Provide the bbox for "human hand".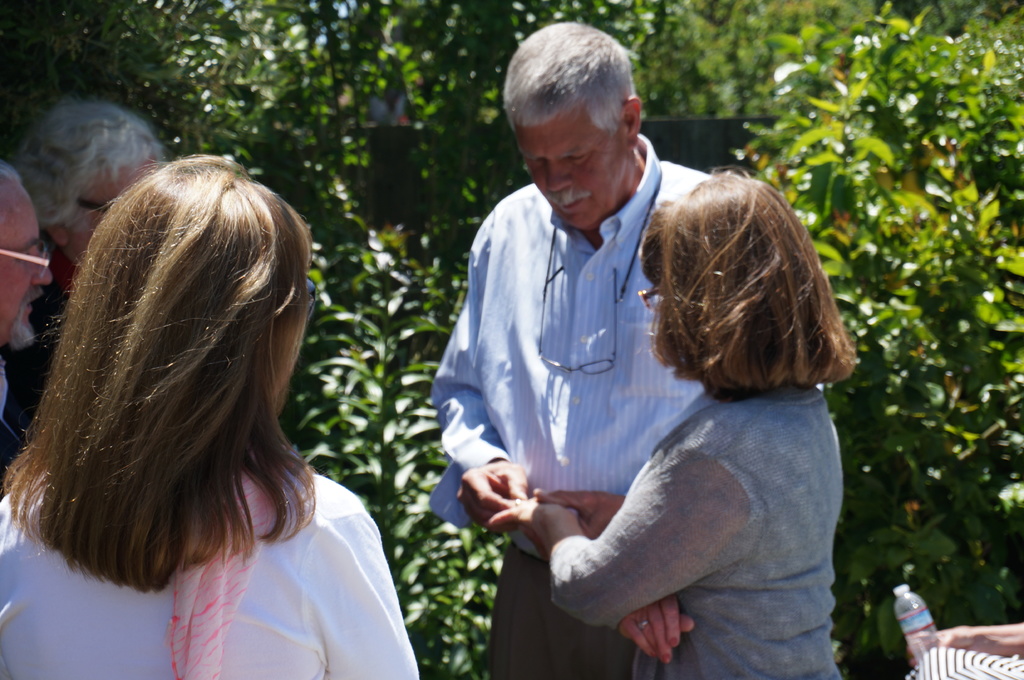
pyautogui.locateOnScreen(631, 592, 707, 659).
